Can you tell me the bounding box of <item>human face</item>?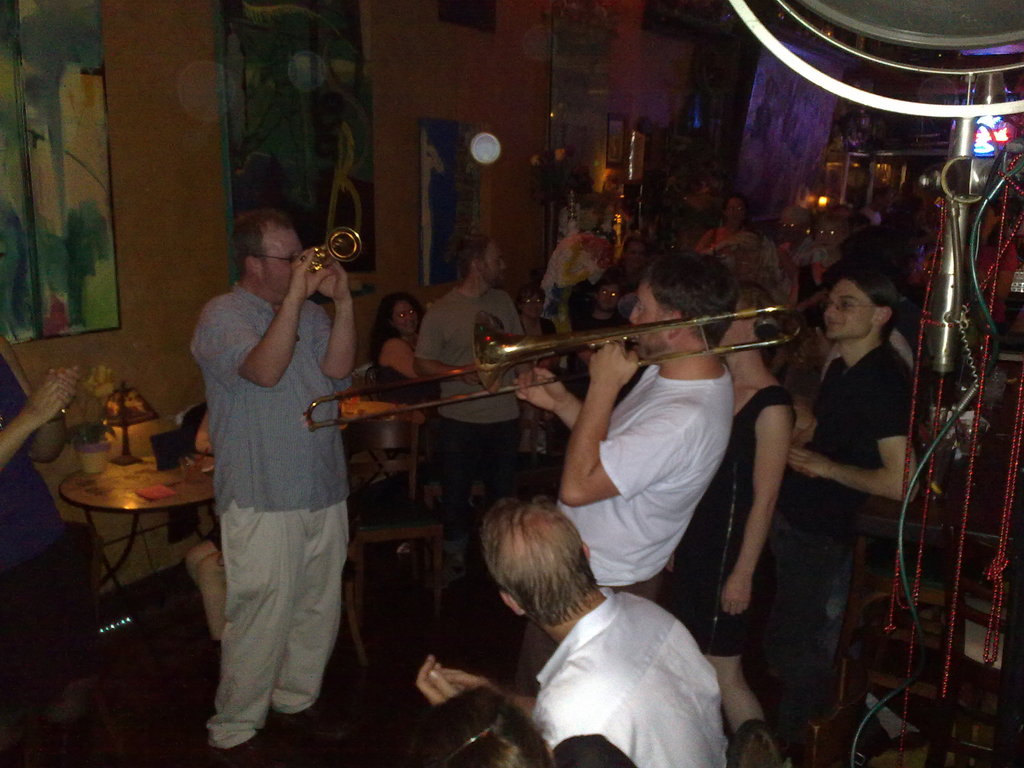
[x1=482, y1=244, x2=505, y2=290].
